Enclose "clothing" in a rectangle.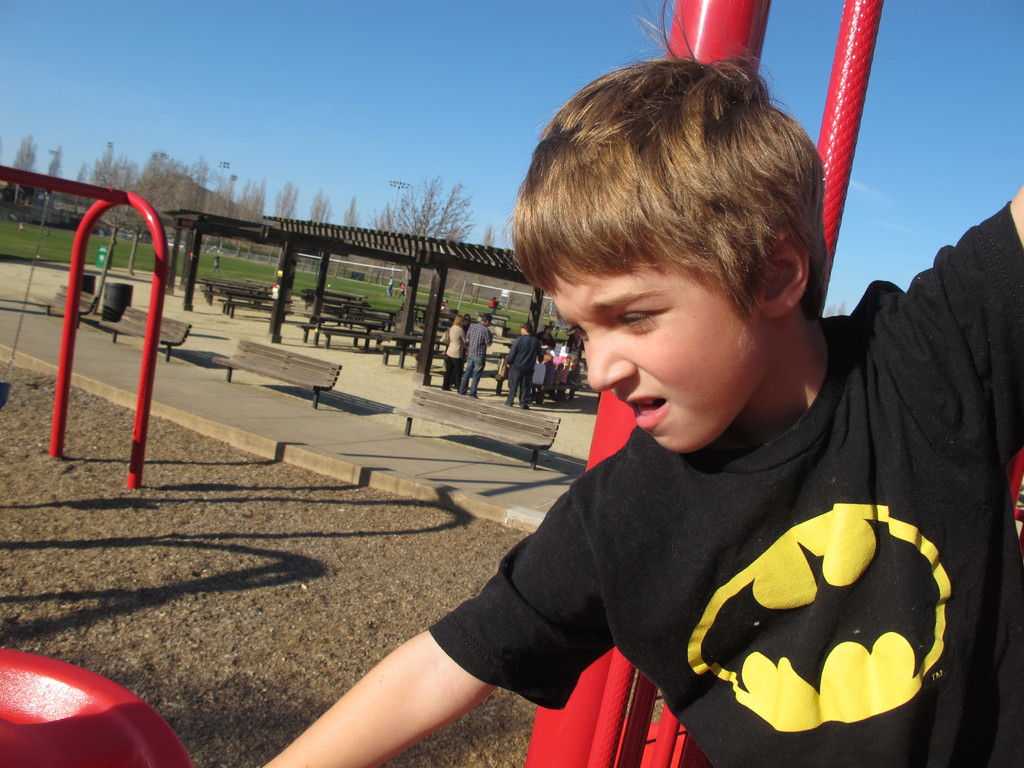
x1=413, y1=184, x2=1023, y2=767.
